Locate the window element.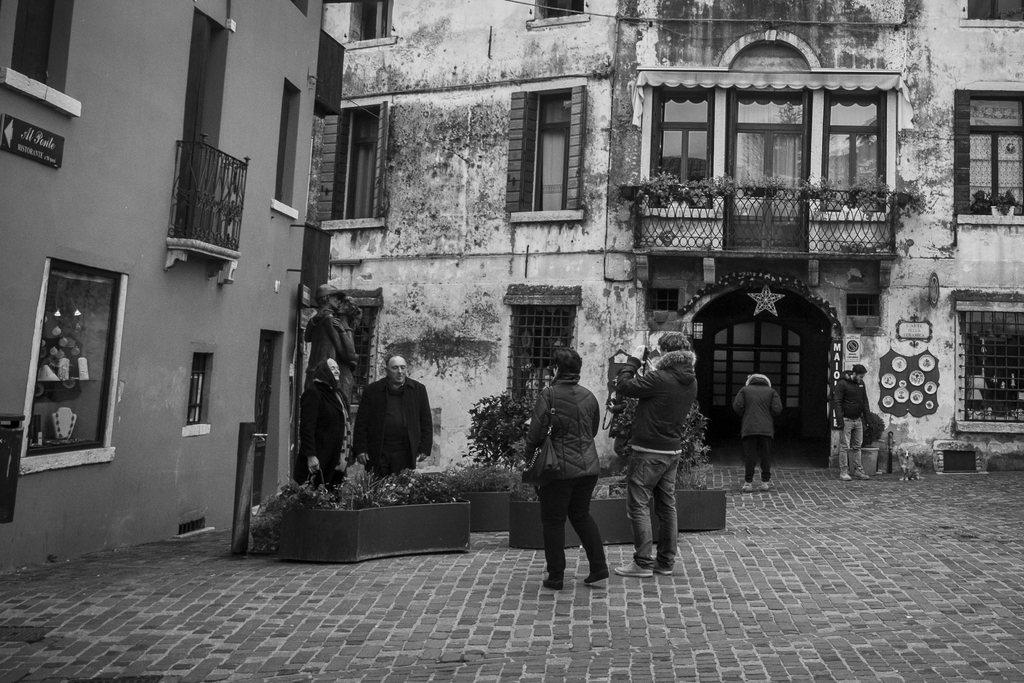
Element bbox: BBox(324, 103, 391, 219).
